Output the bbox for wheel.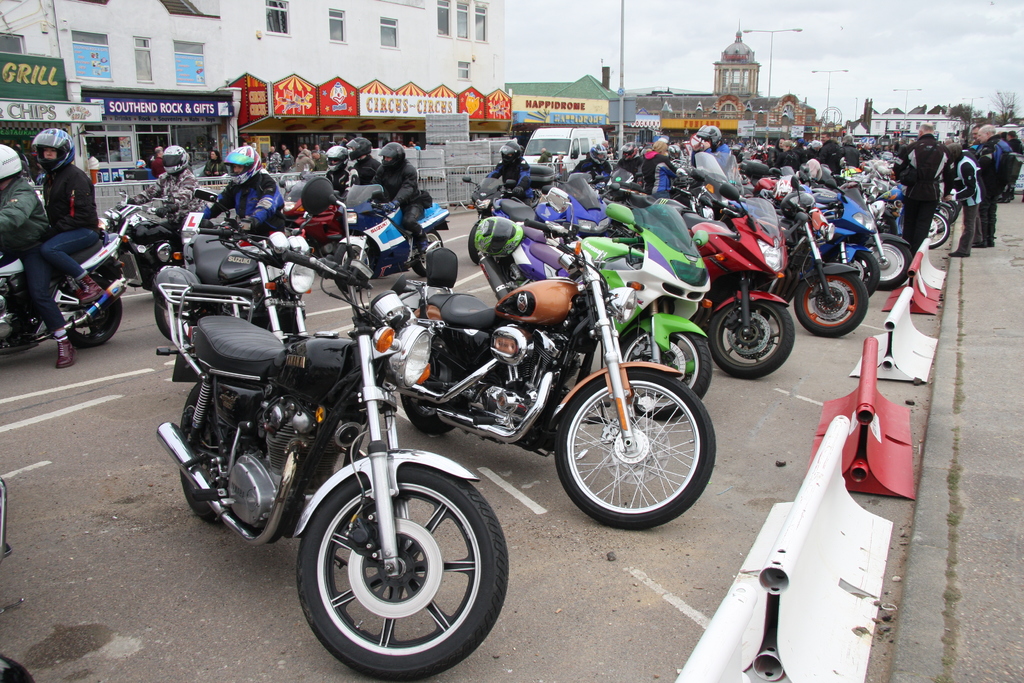
(401, 359, 462, 434).
